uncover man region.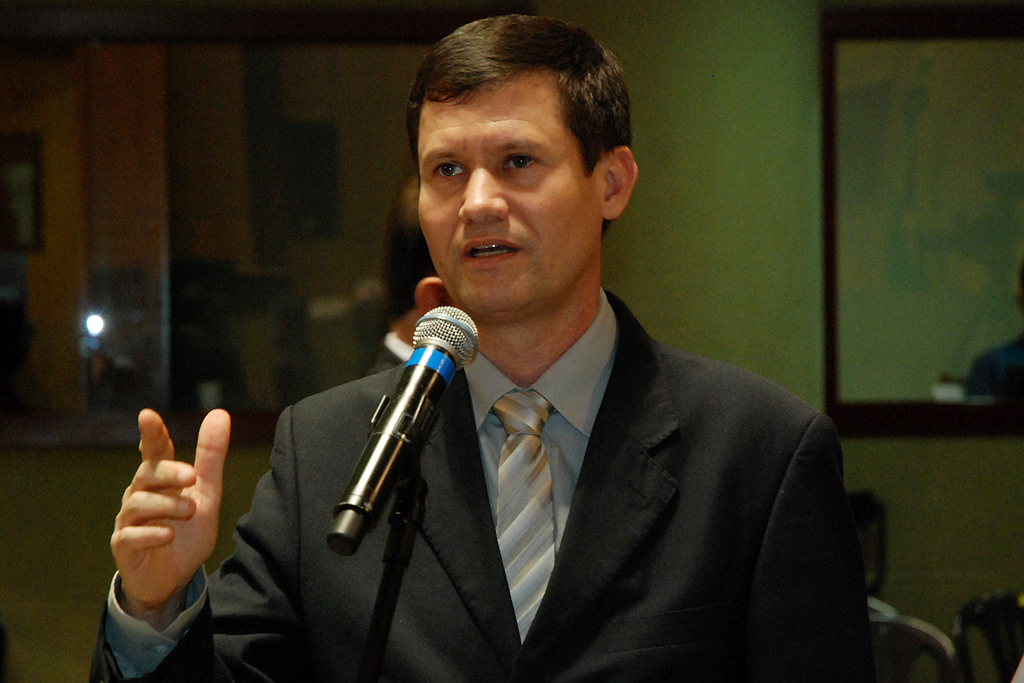
Uncovered: [85, 13, 875, 682].
